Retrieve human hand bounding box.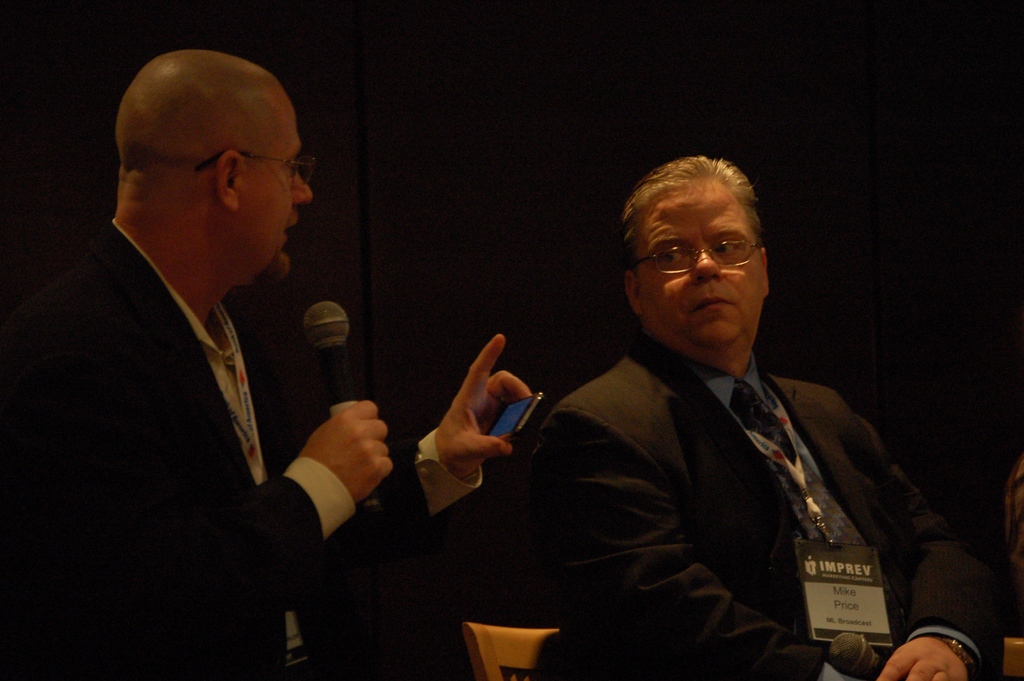
Bounding box: crop(298, 398, 394, 507).
